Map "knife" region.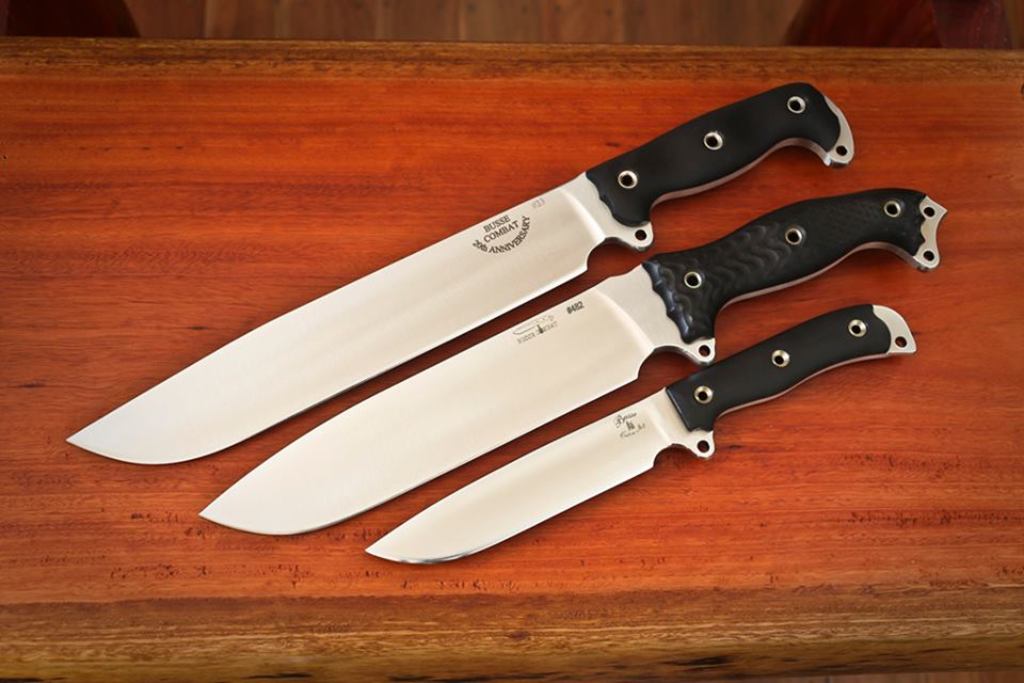
Mapped to 64/79/855/465.
